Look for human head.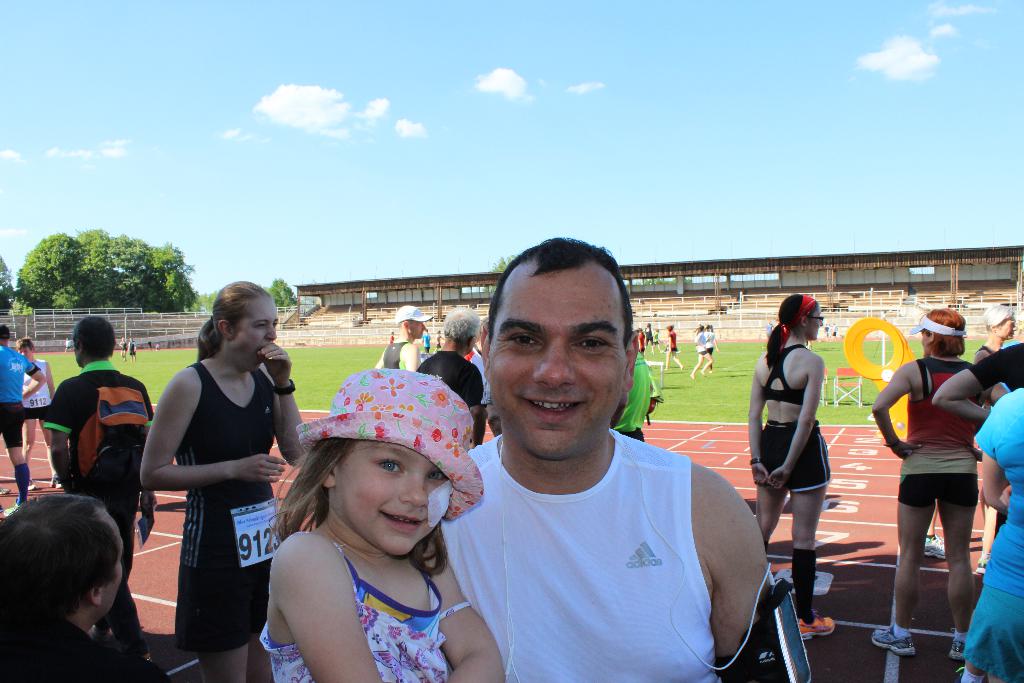
Found: bbox(212, 279, 275, 368).
